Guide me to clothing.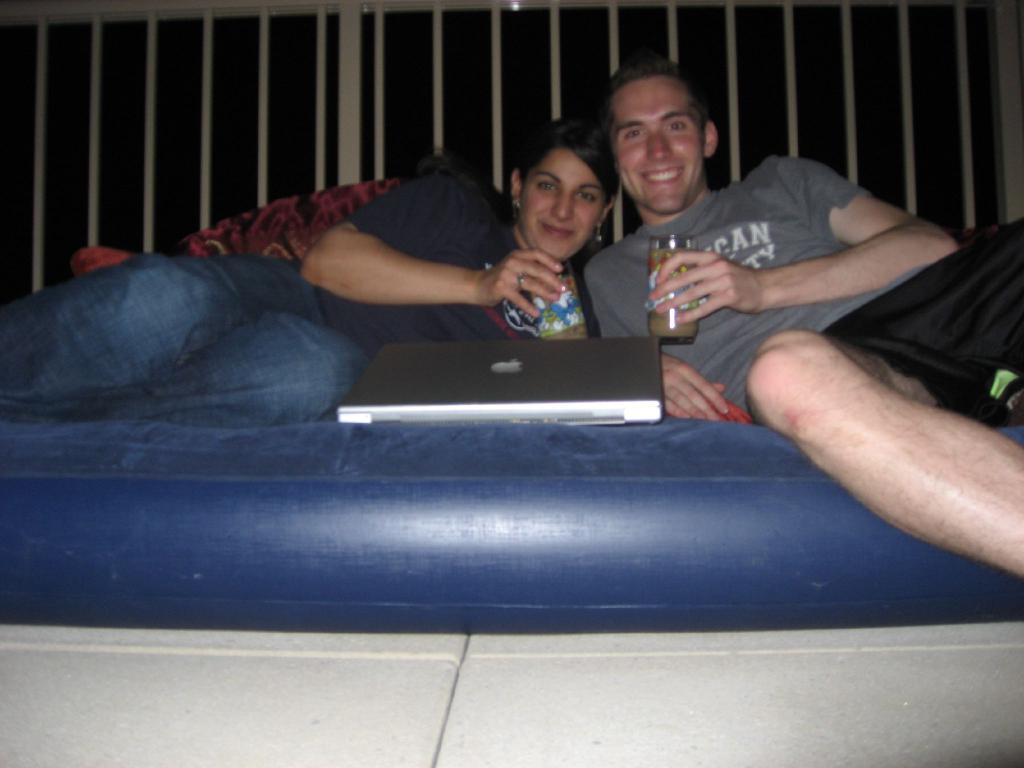
Guidance: pyautogui.locateOnScreen(581, 151, 1023, 425).
